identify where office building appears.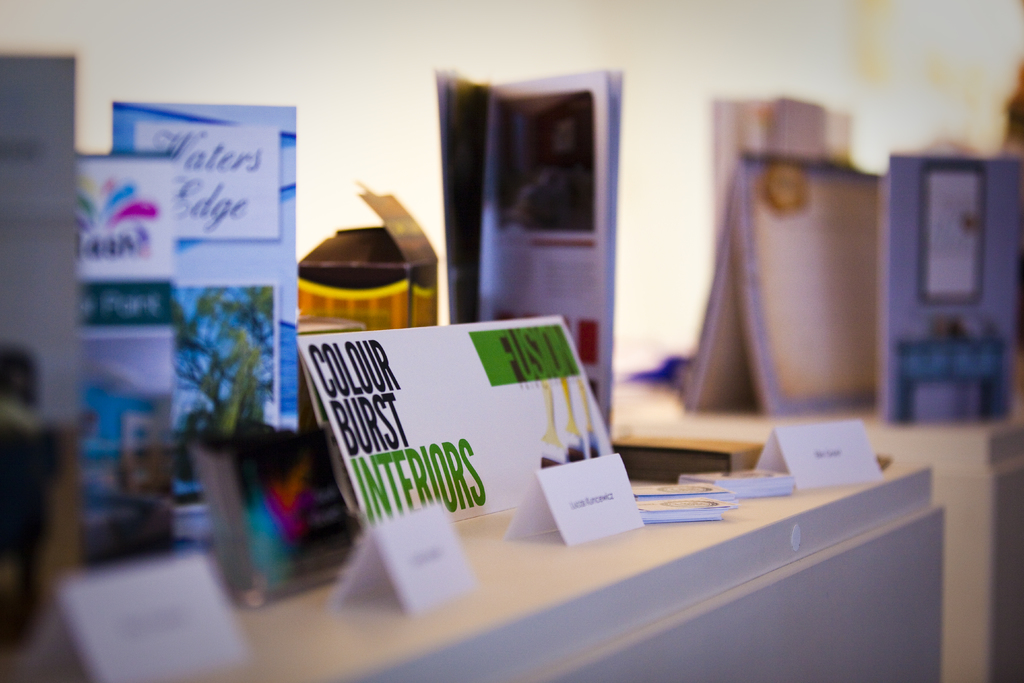
Appears at {"left": 305, "top": 365, "right": 954, "bottom": 663}.
